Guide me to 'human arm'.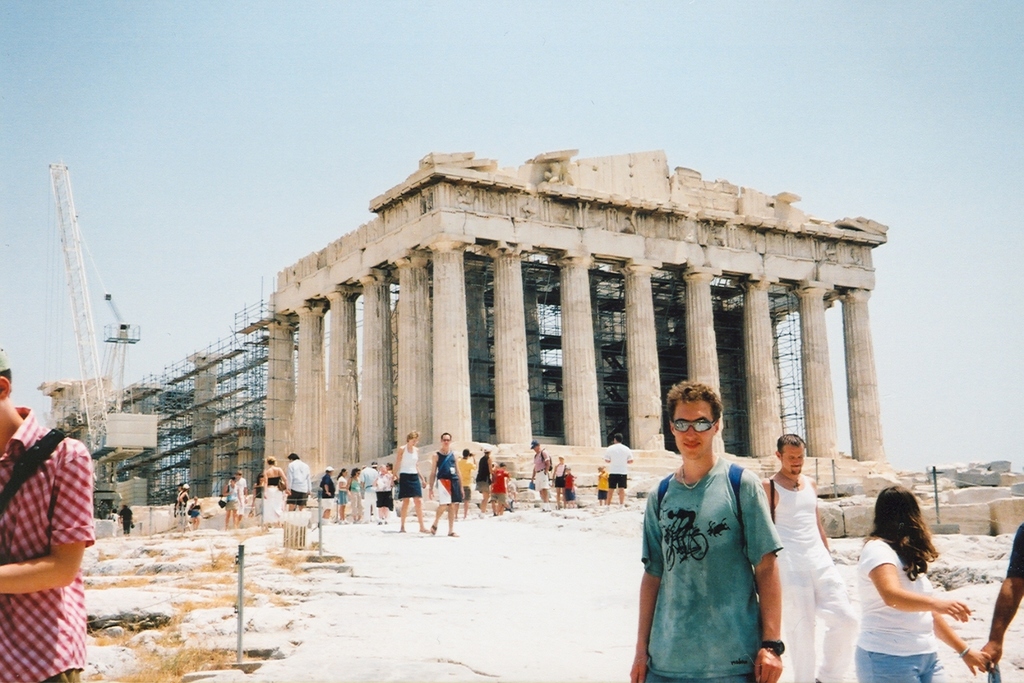
Guidance: bbox=(240, 477, 250, 504).
